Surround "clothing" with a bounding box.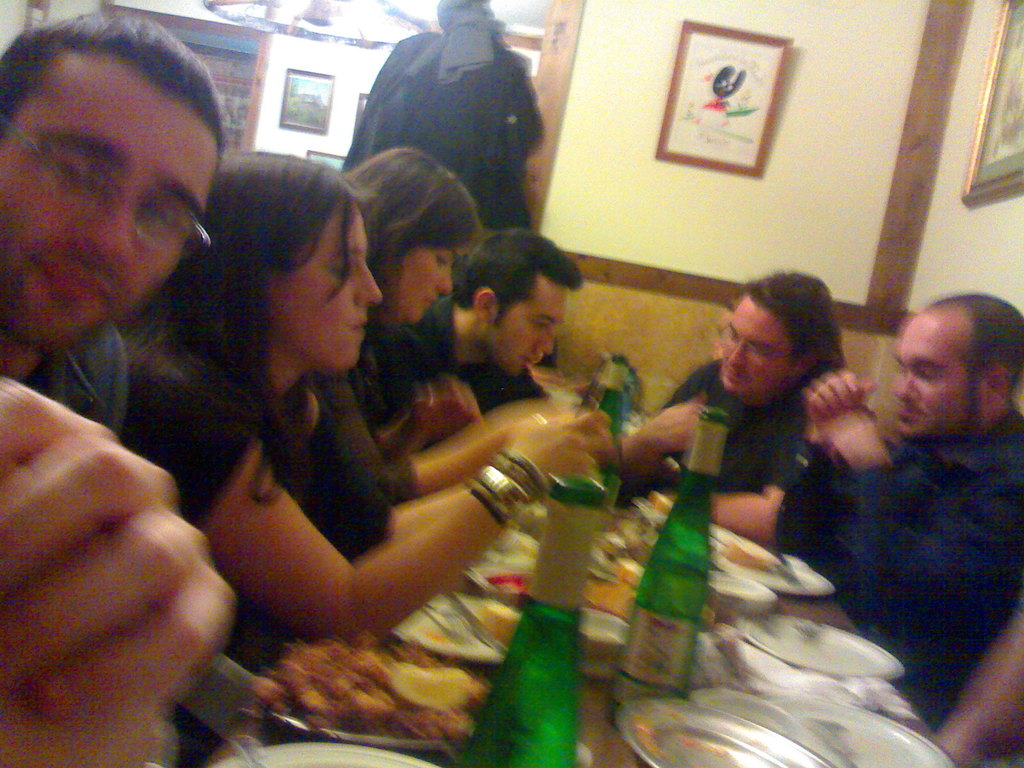
region(121, 307, 265, 532).
